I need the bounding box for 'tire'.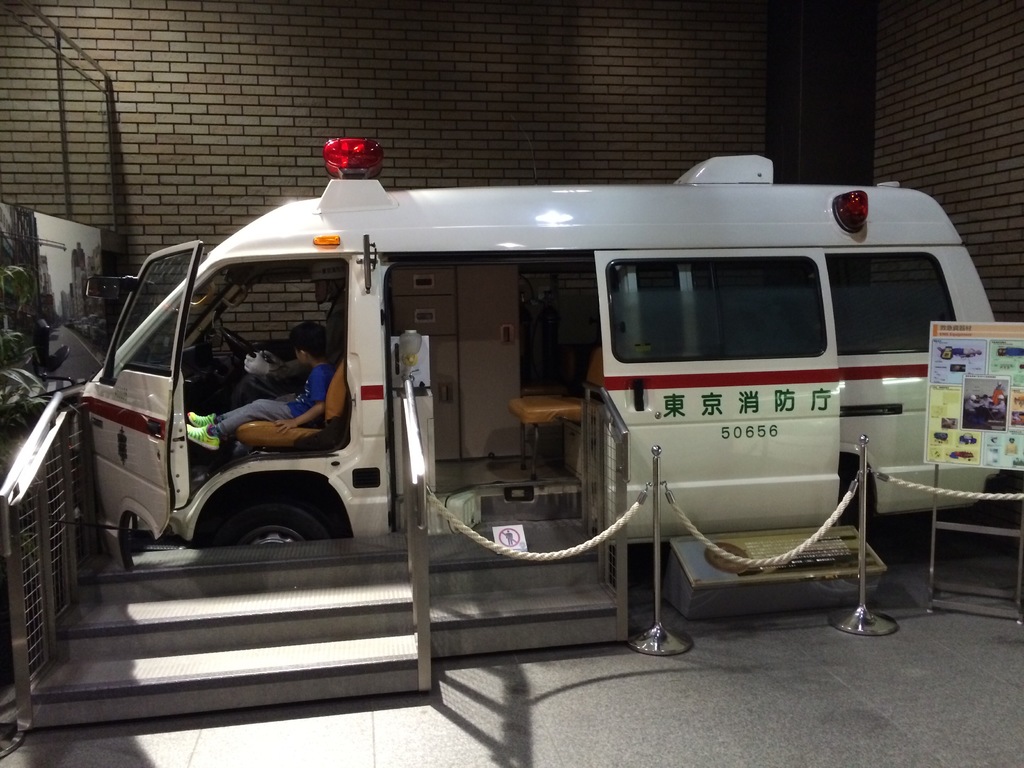
Here it is: rect(190, 481, 342, 551).
